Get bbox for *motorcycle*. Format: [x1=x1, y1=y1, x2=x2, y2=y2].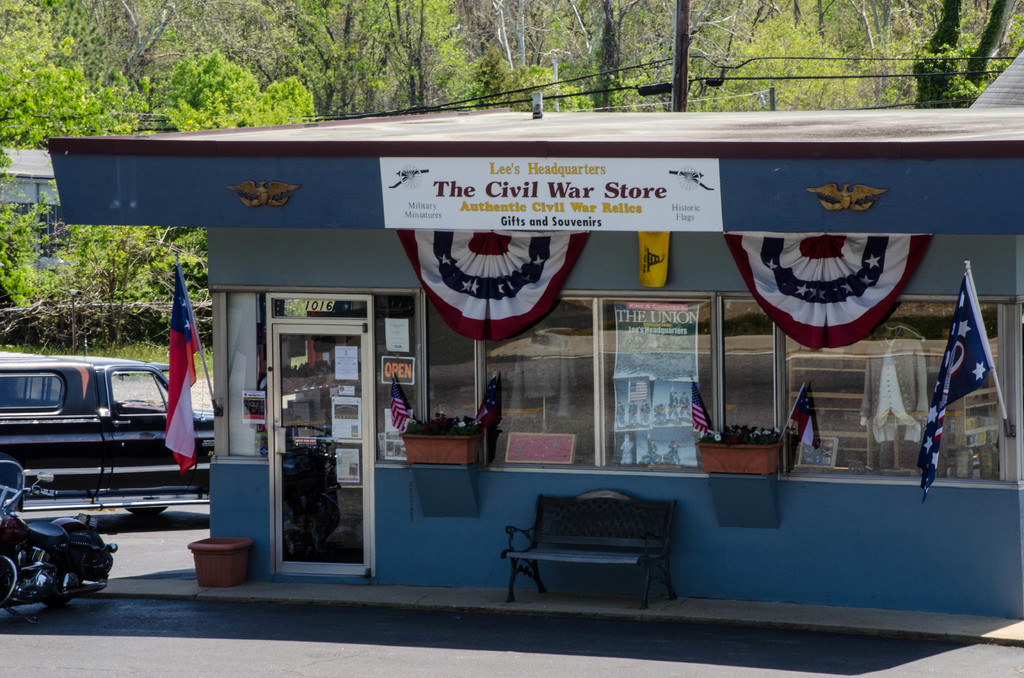
[x1=4, y1=496, x2=110, y2=619].
